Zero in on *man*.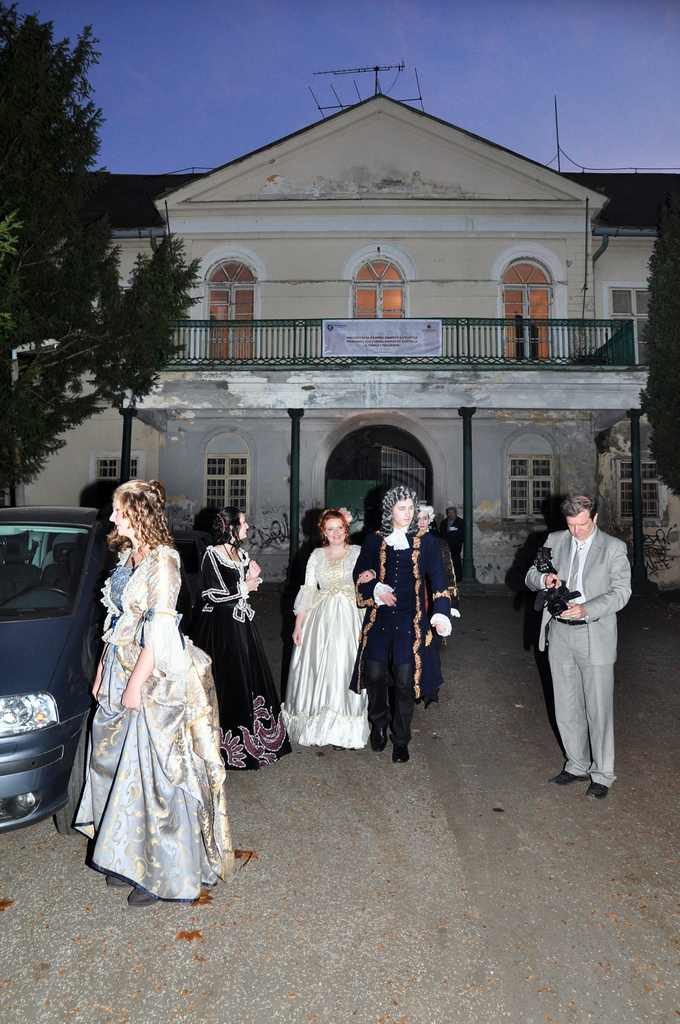
Zeroed in: bbox=(352, 485, 452, 762).
